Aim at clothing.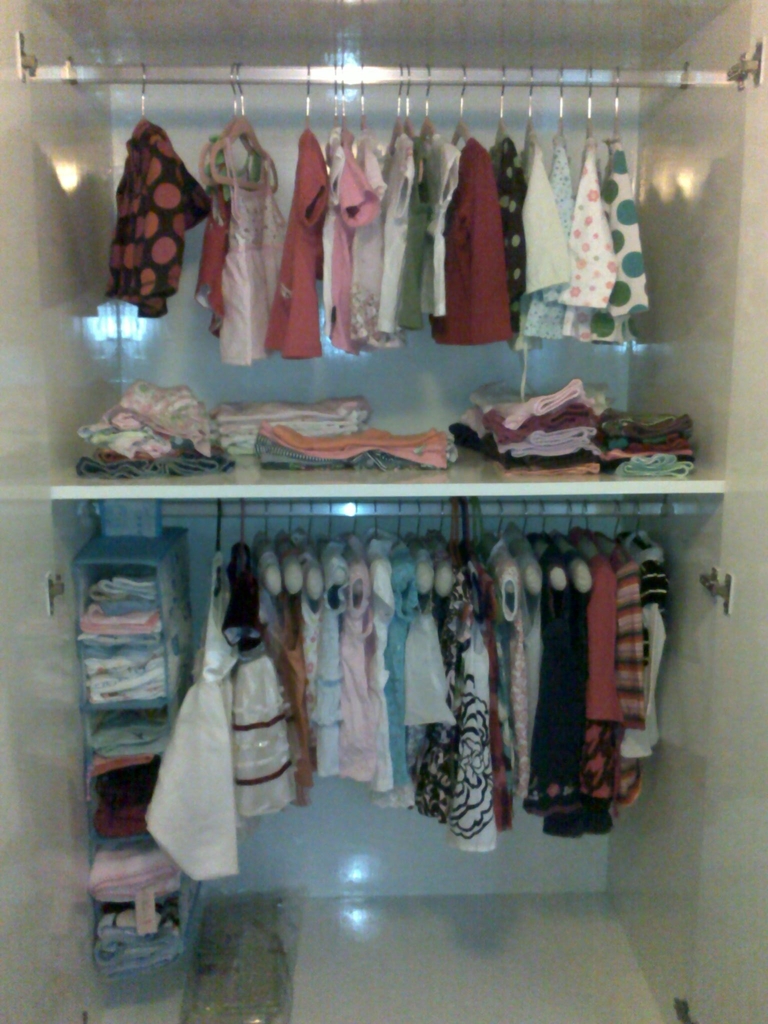
Aimed at BBox(141, 521, 666, 886).
